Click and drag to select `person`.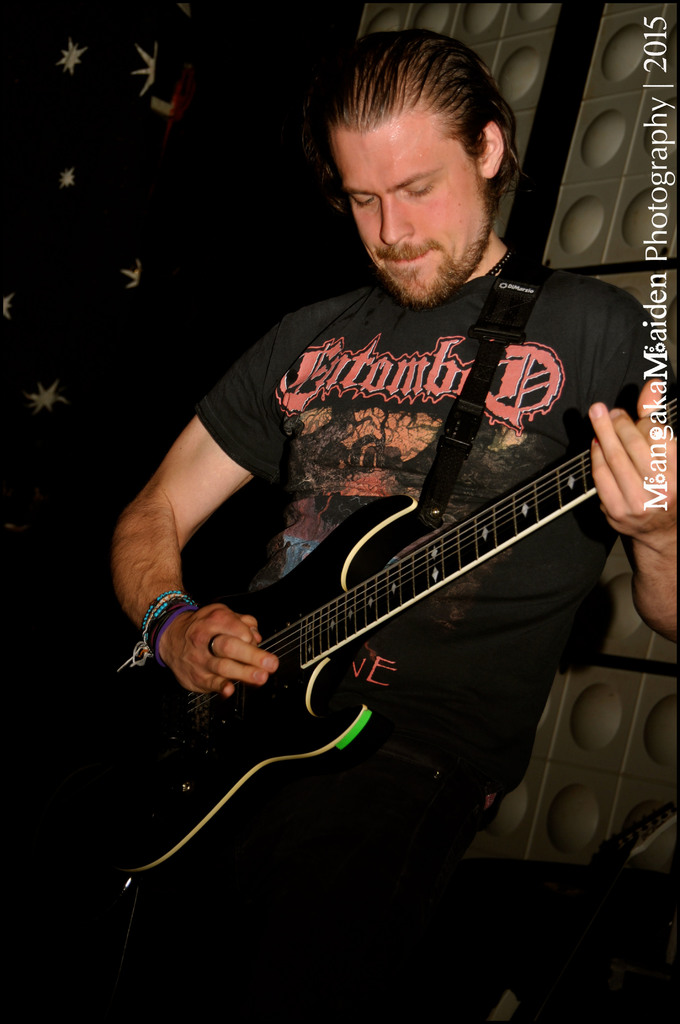
Selection: {"x1": 136, "y1": 18, "x2": 640, "y2": 940}.
